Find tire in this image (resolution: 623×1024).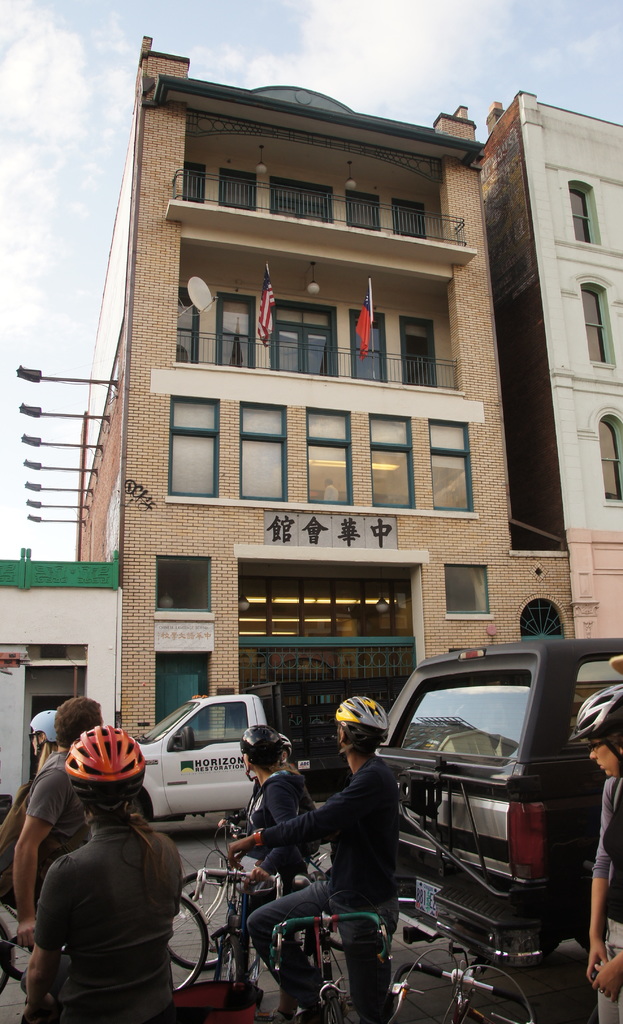
box=[235, 898, 256, 989].
